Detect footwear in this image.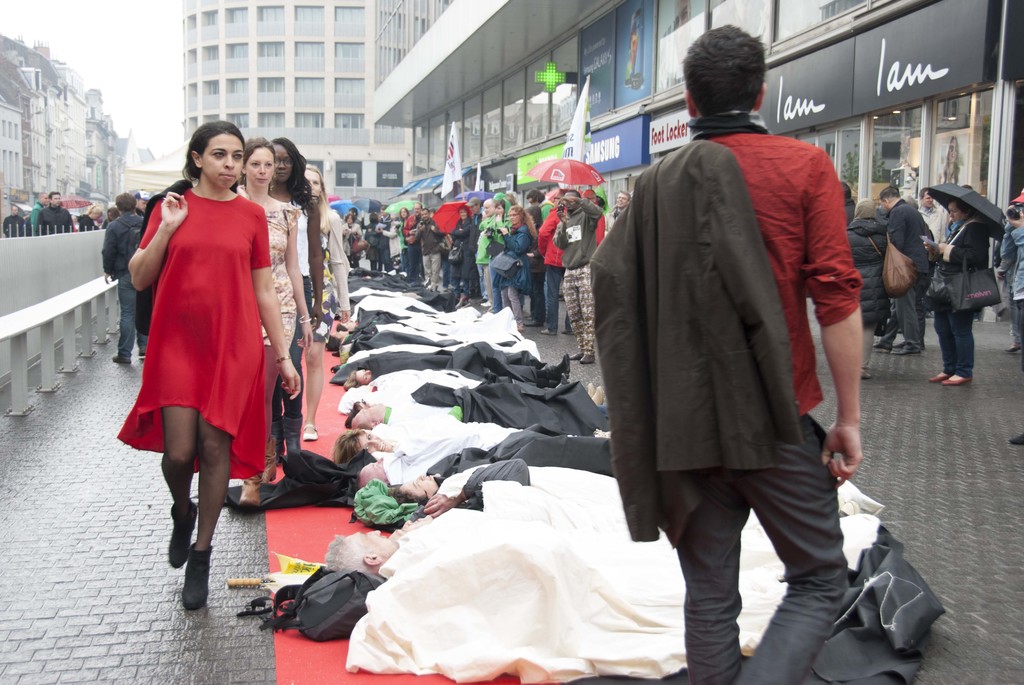
Detection: select_region(156, 518, 215, 617).
